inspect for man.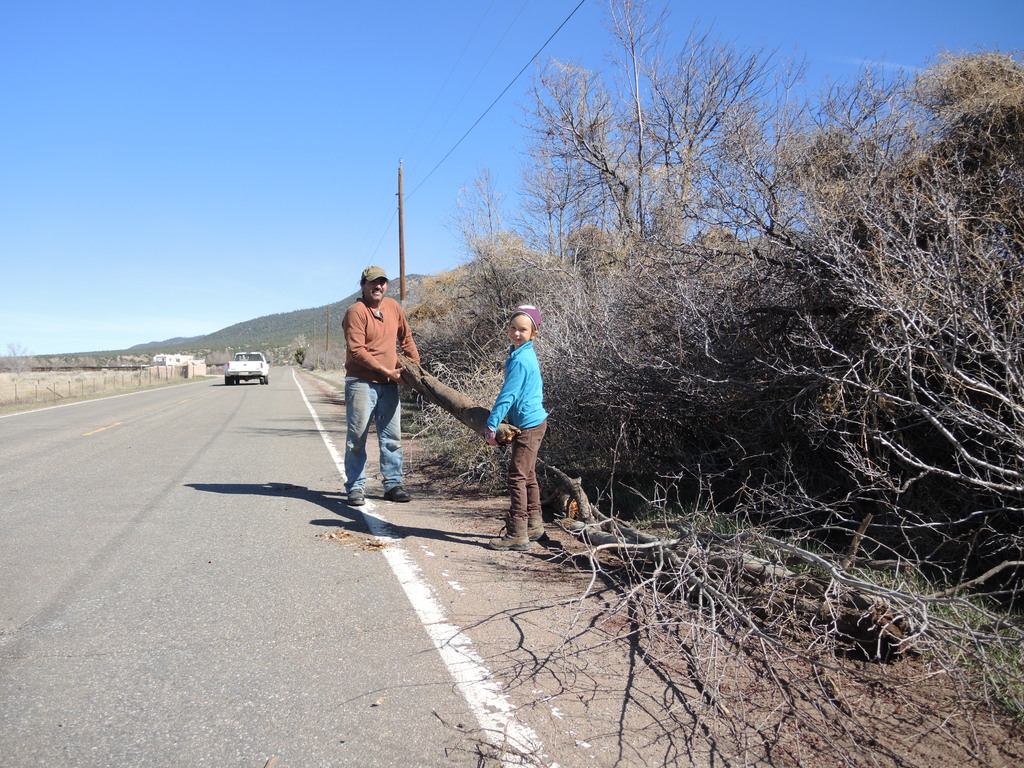
Inspection: x1=342 y1=264 x2=420 y2=502.
